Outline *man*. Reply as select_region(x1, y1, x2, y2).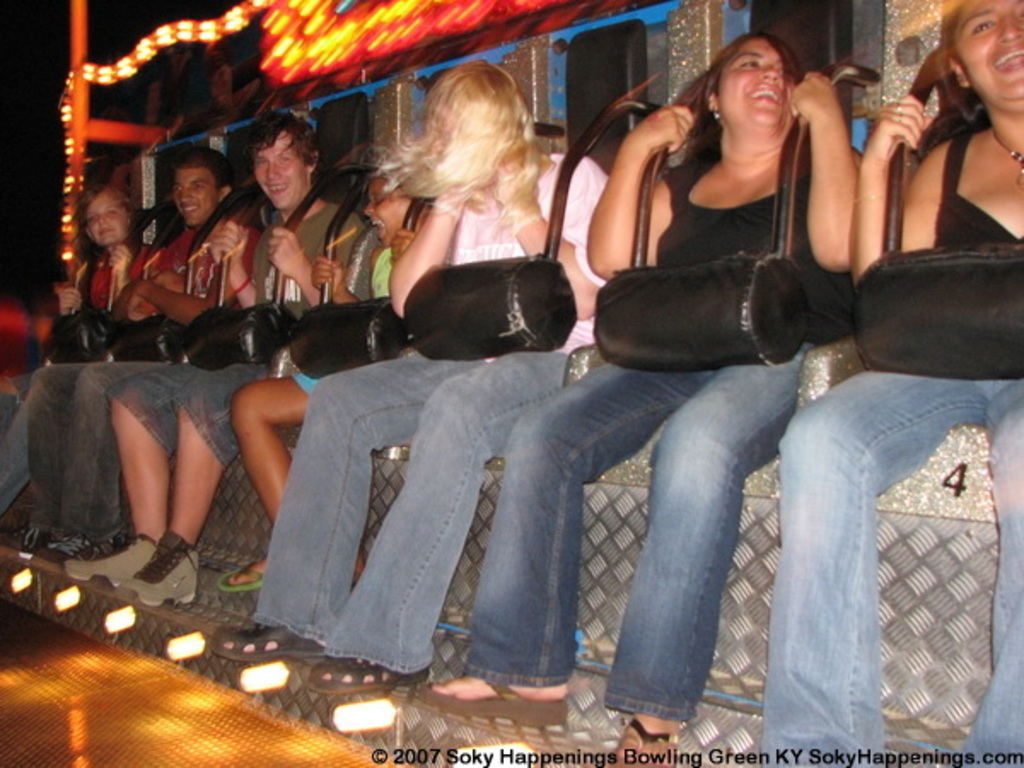
select_region(17, 142, 273, 565).
